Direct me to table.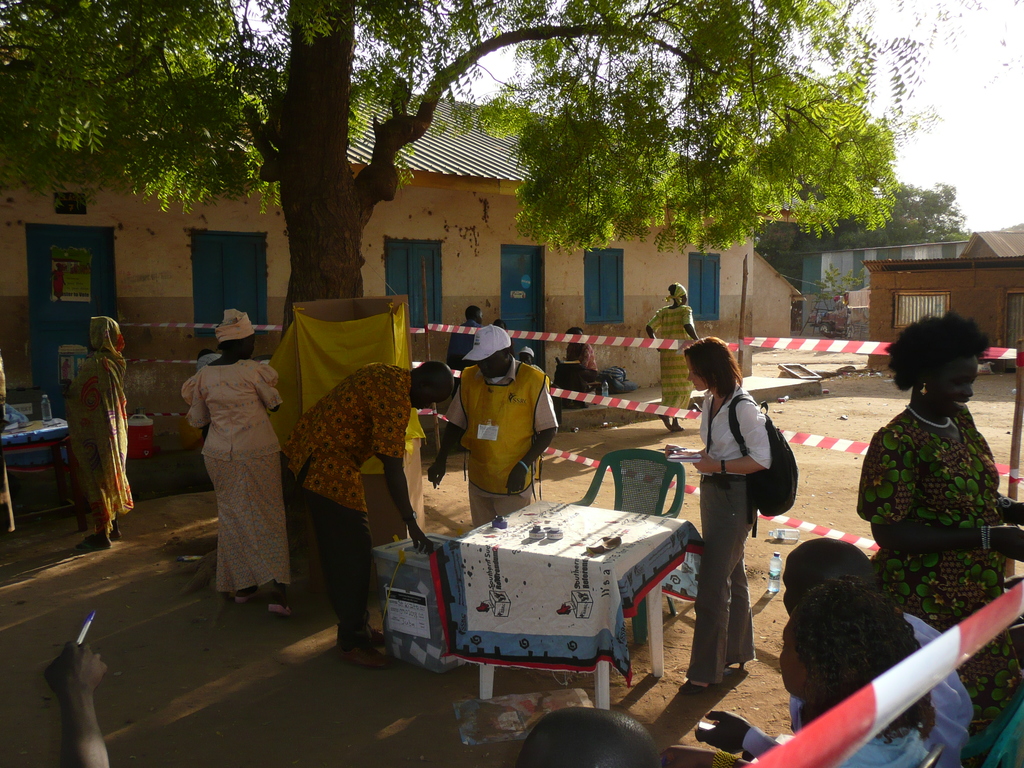
Direction: box=[365, 502, 712, 712].
